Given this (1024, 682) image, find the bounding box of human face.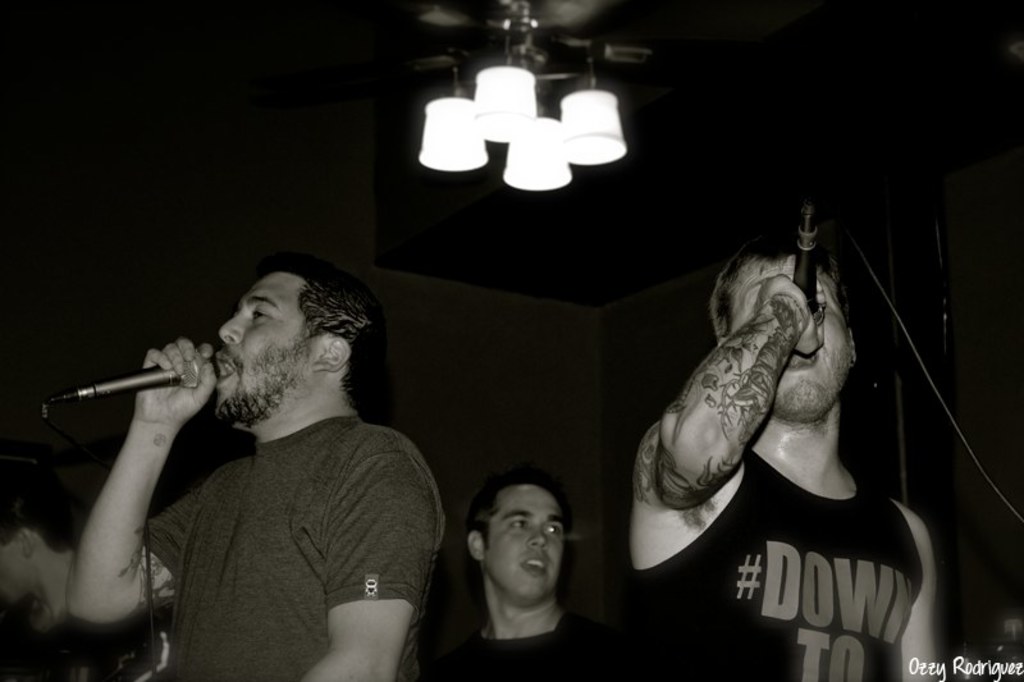
pyautogui.locateOnScreen(484, 484, 568, 599).
